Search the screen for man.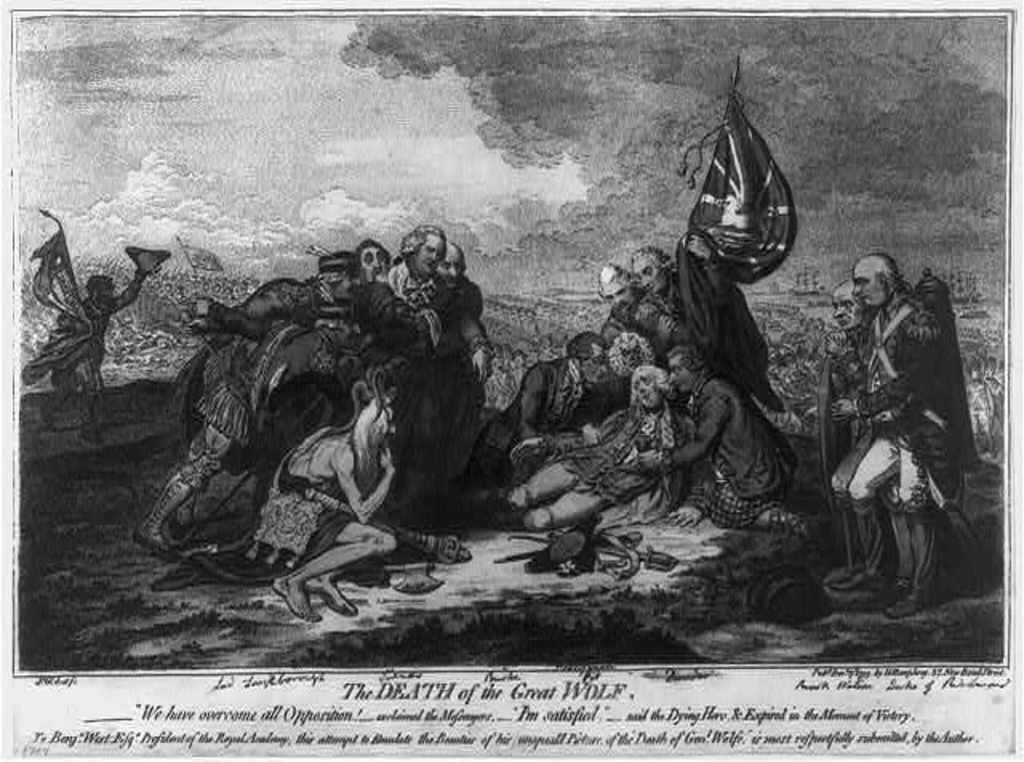
Found at 598:266:643:339.
